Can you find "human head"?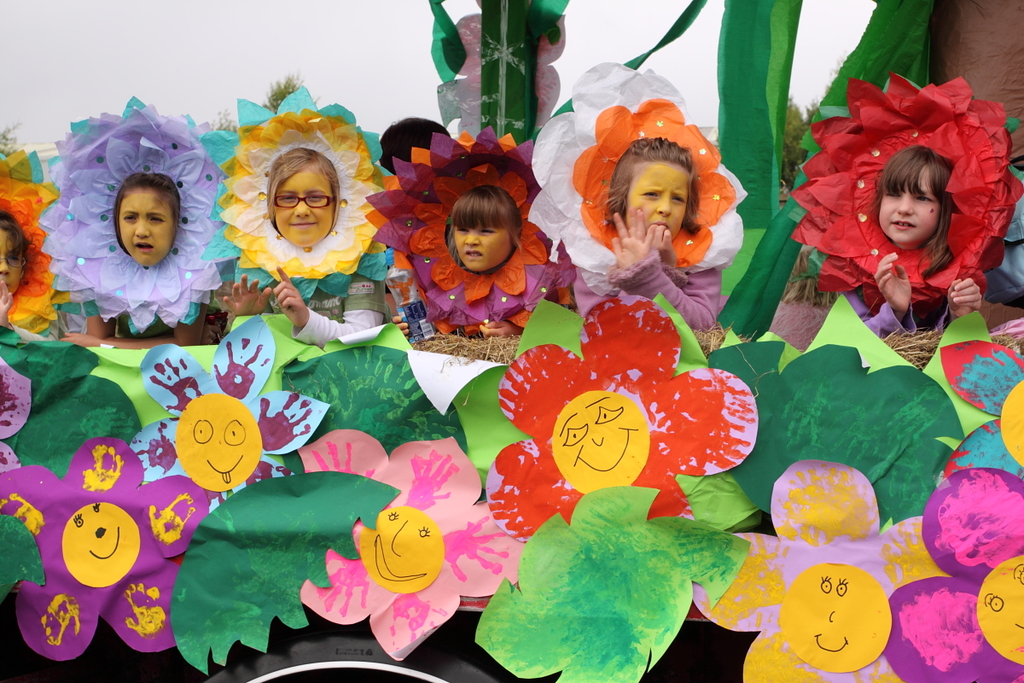
Yes, bounding box: detection(112, 172, 182, 267).
